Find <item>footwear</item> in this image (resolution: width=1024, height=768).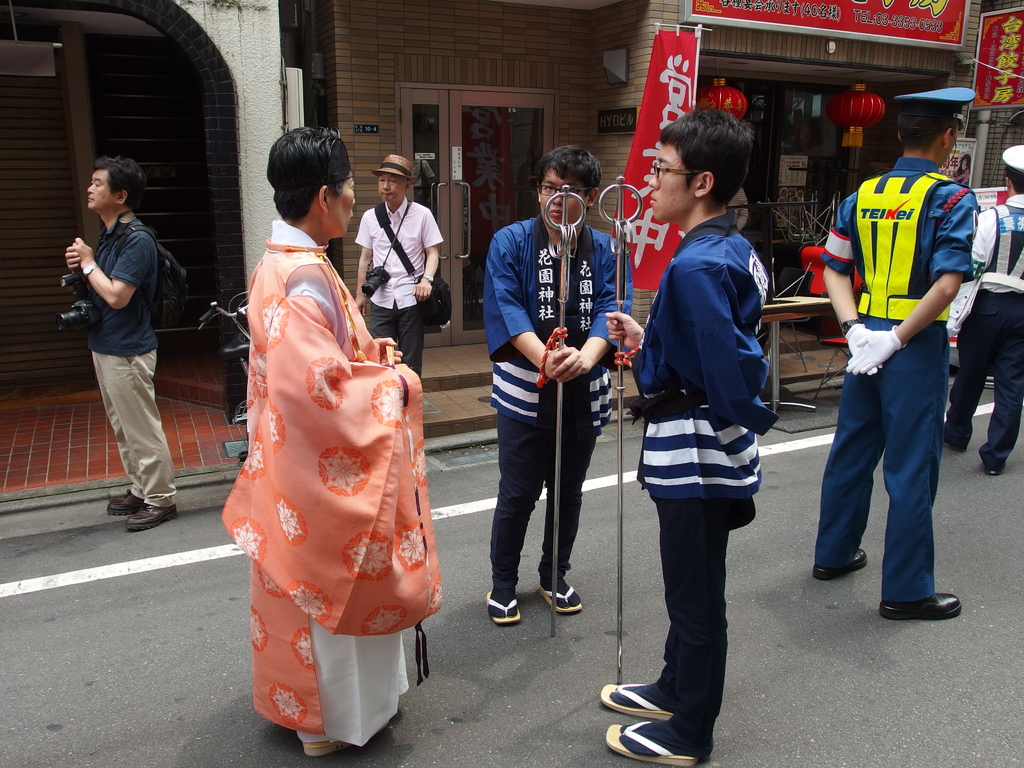
bbox=(984, 465, 999, 478).
